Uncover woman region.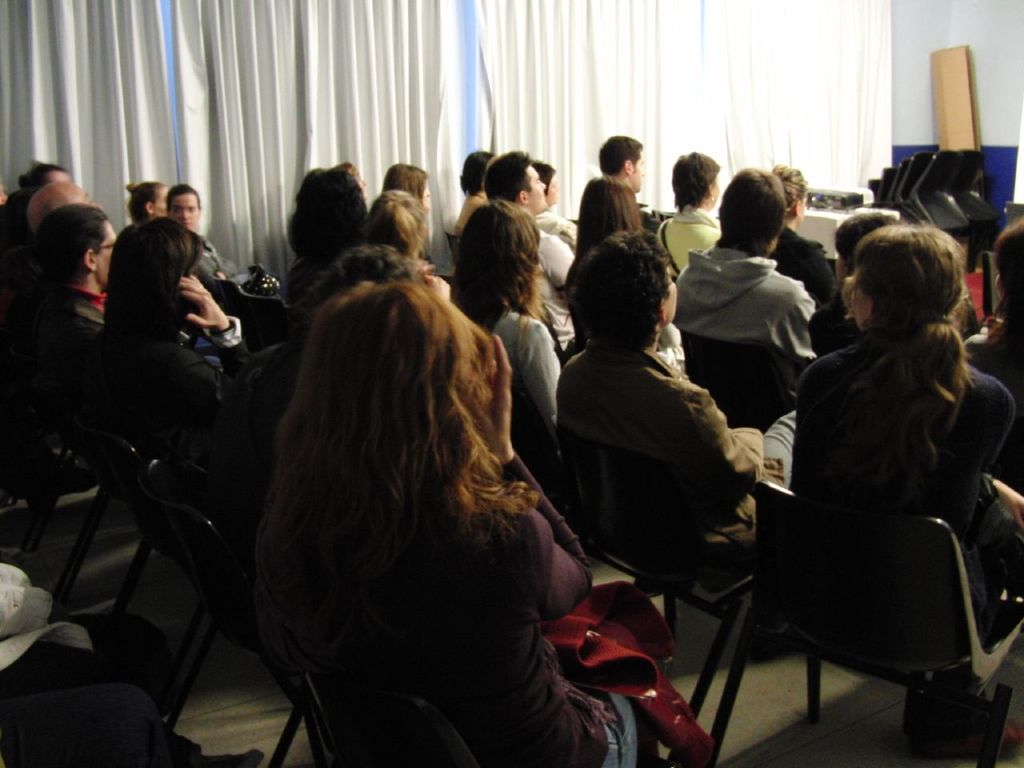
Uncovered: bbox=(788, 226, 1023, 763).
